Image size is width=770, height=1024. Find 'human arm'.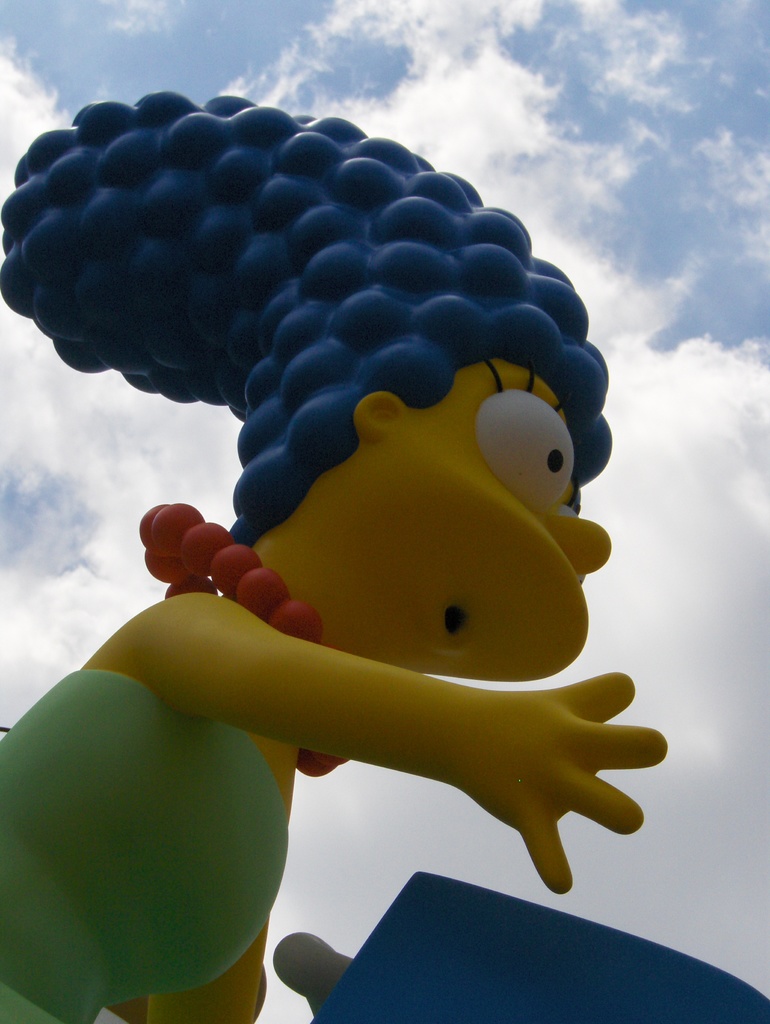
crop(52, 545, 677, 860).
